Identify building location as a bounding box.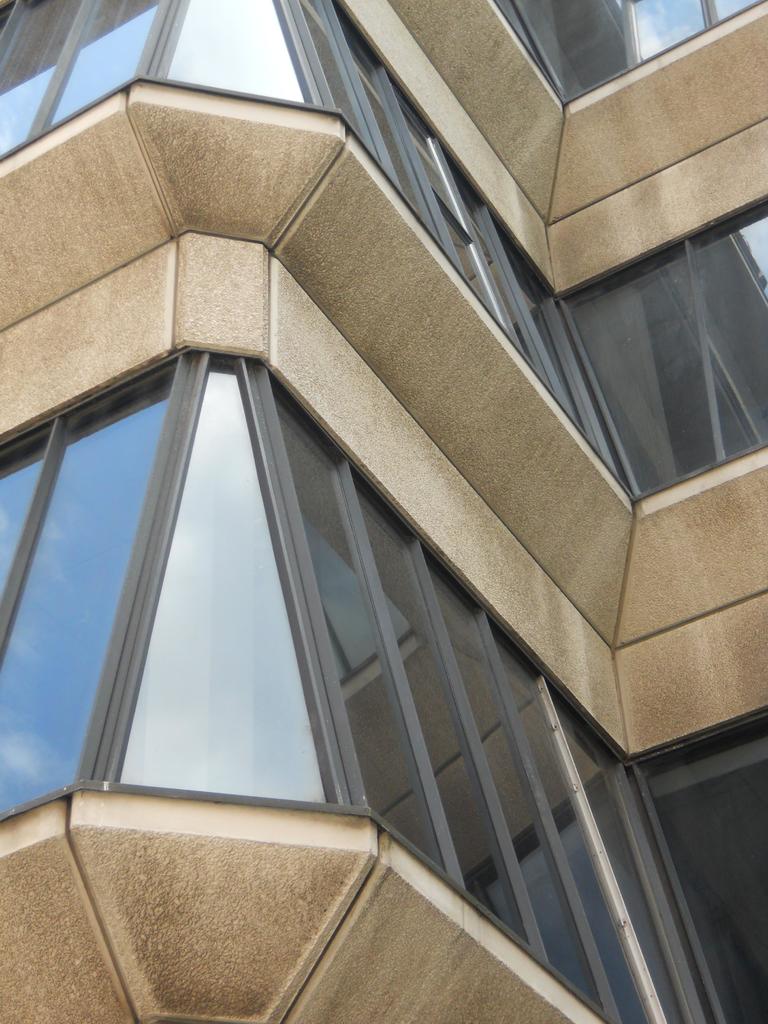
[left=0, top=0, right=767, bottom=1023].
